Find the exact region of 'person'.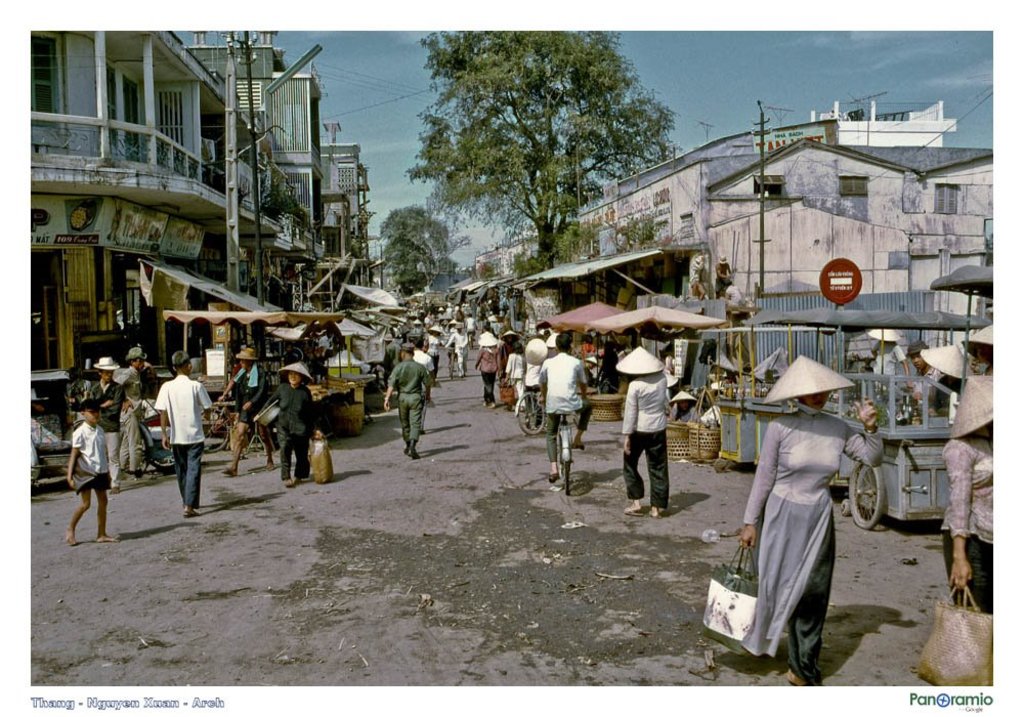
Exact region: {"x1": 977, "y1": 344, "x2": 999, "y2": 375}.
